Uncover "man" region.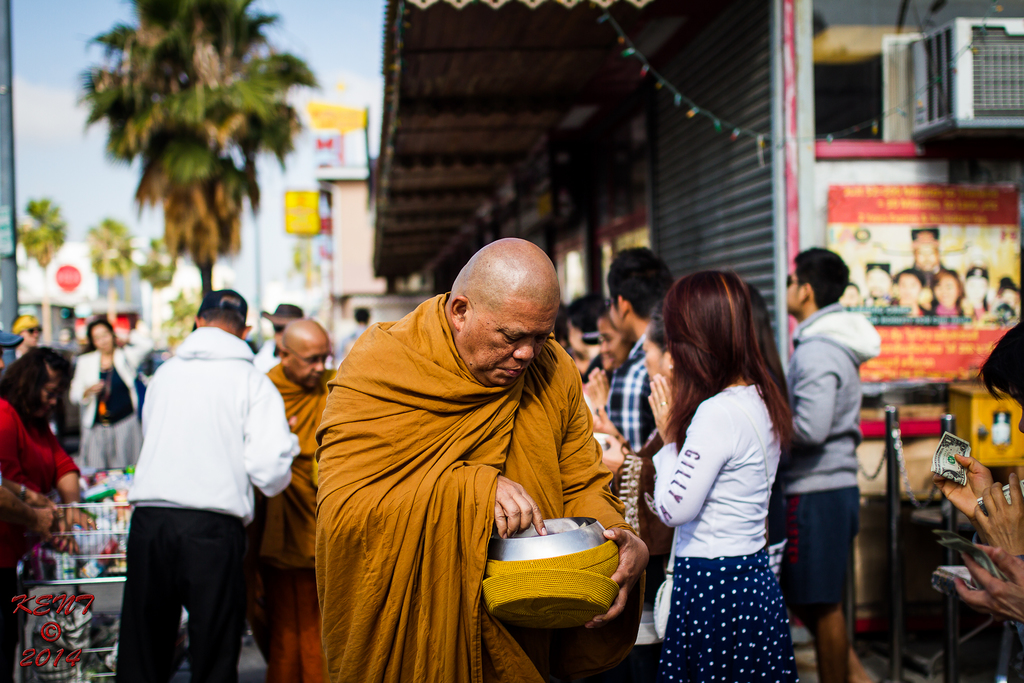
Uncovered: bbox=[314, 238, 651, 682].
